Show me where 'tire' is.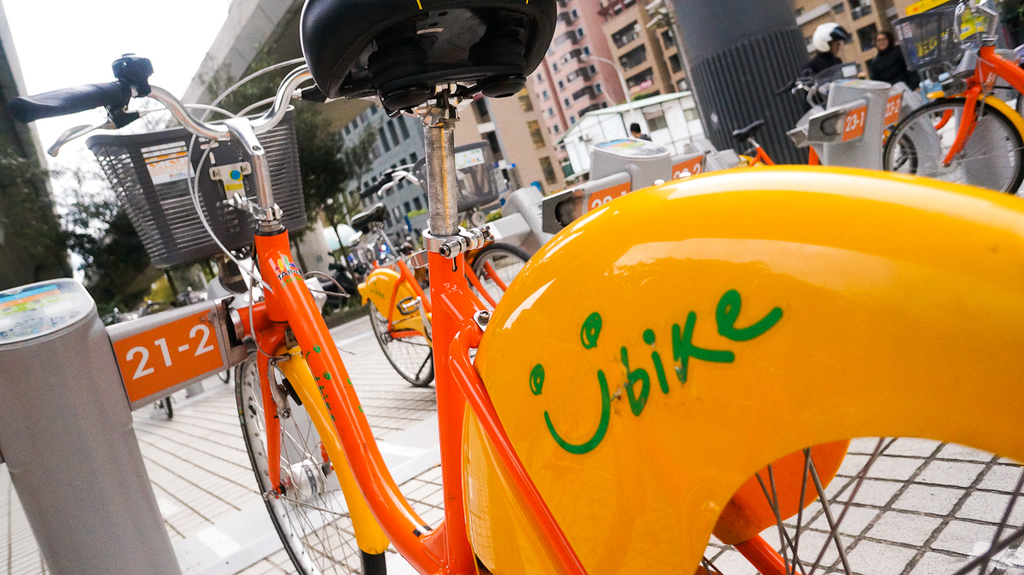
'tire' is at x1=693 y1=439 x2=1023 y2=574.
